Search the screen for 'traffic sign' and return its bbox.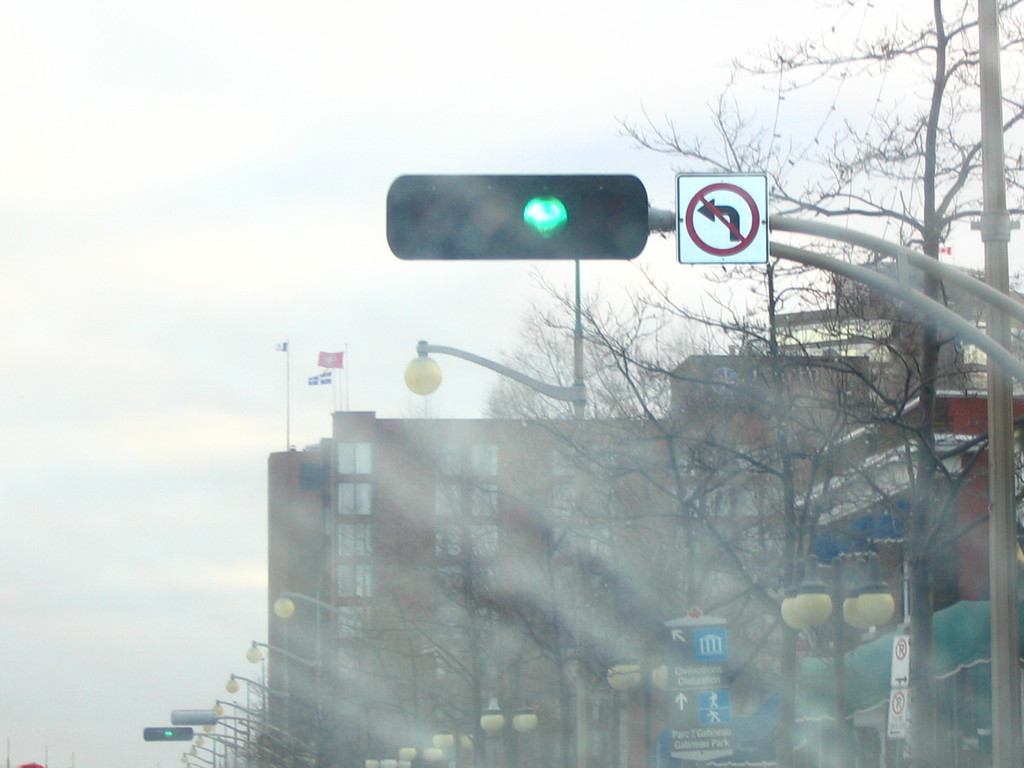
Found: [382,168,646,259].
